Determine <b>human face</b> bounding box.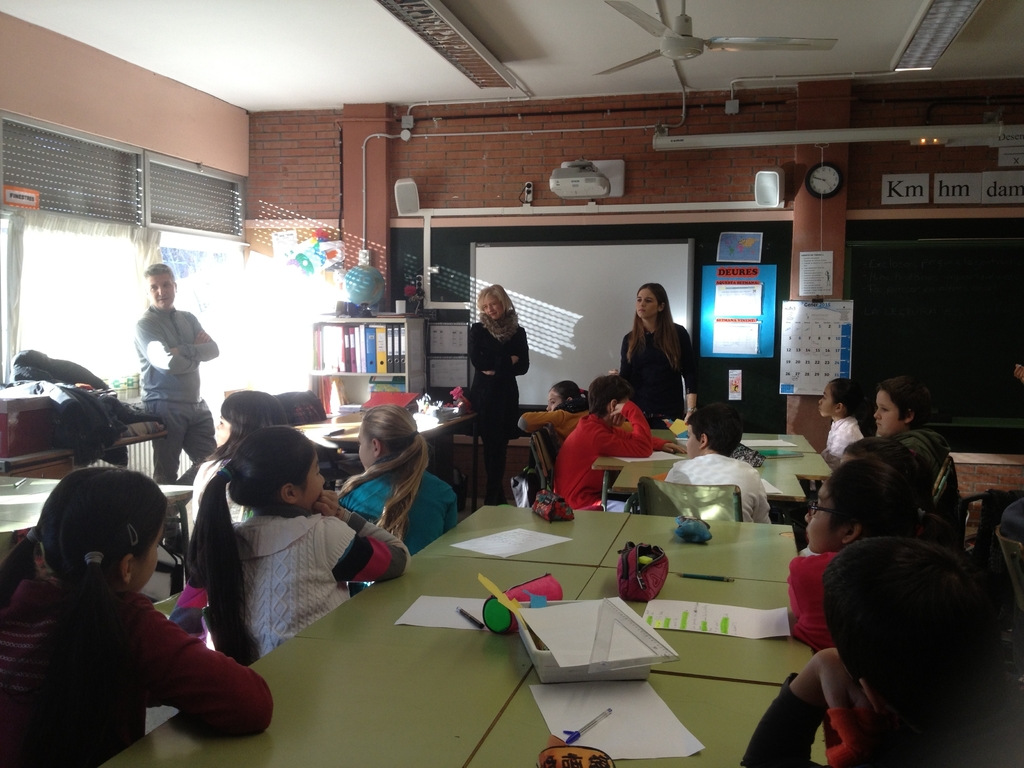
Determined: (x1=296, y1=452, x2=326, y2=507).
